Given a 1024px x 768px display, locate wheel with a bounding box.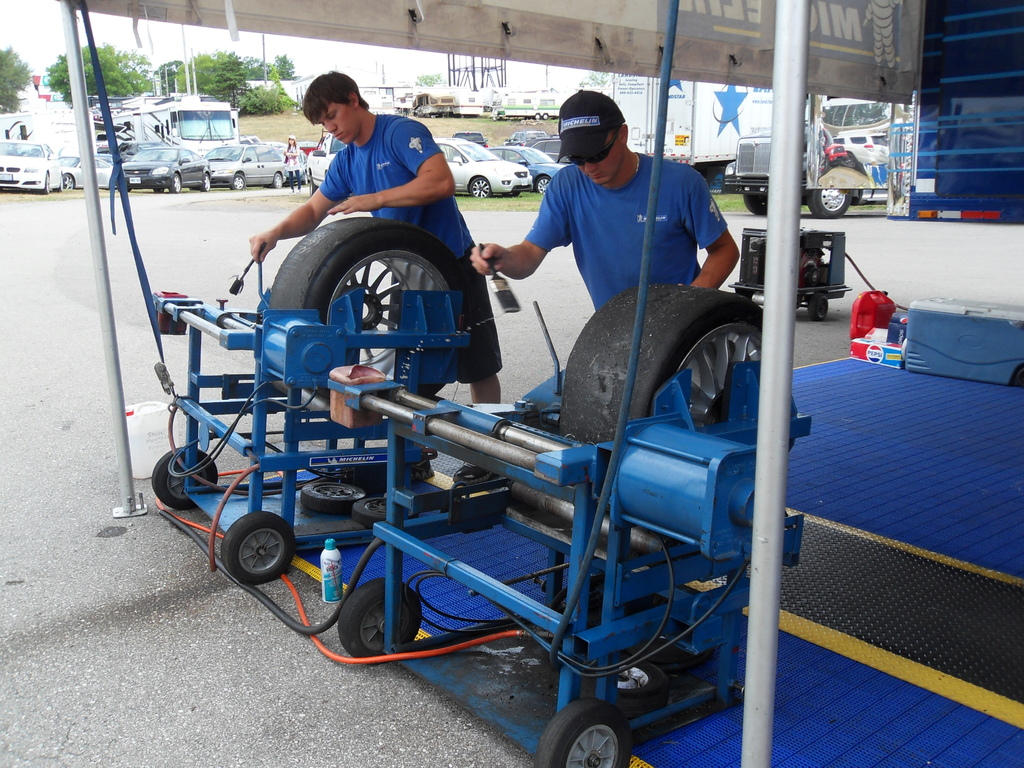
Located: 276/173/284/186.
